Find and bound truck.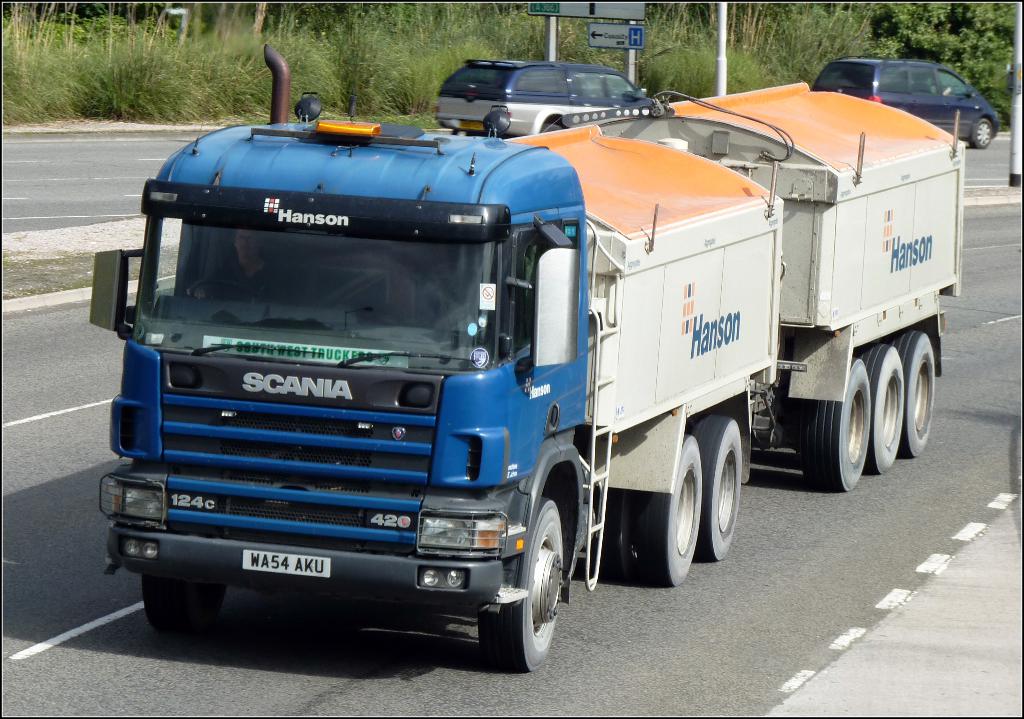
Bound: (81, 36, 965, 670).
